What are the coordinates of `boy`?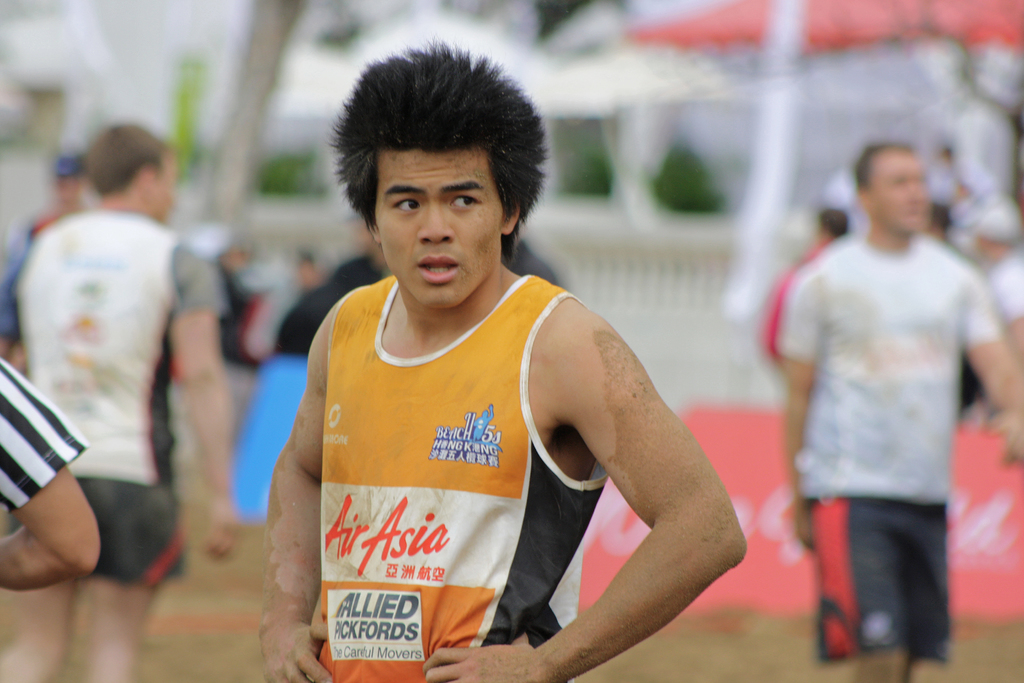
258:62:733:667.
